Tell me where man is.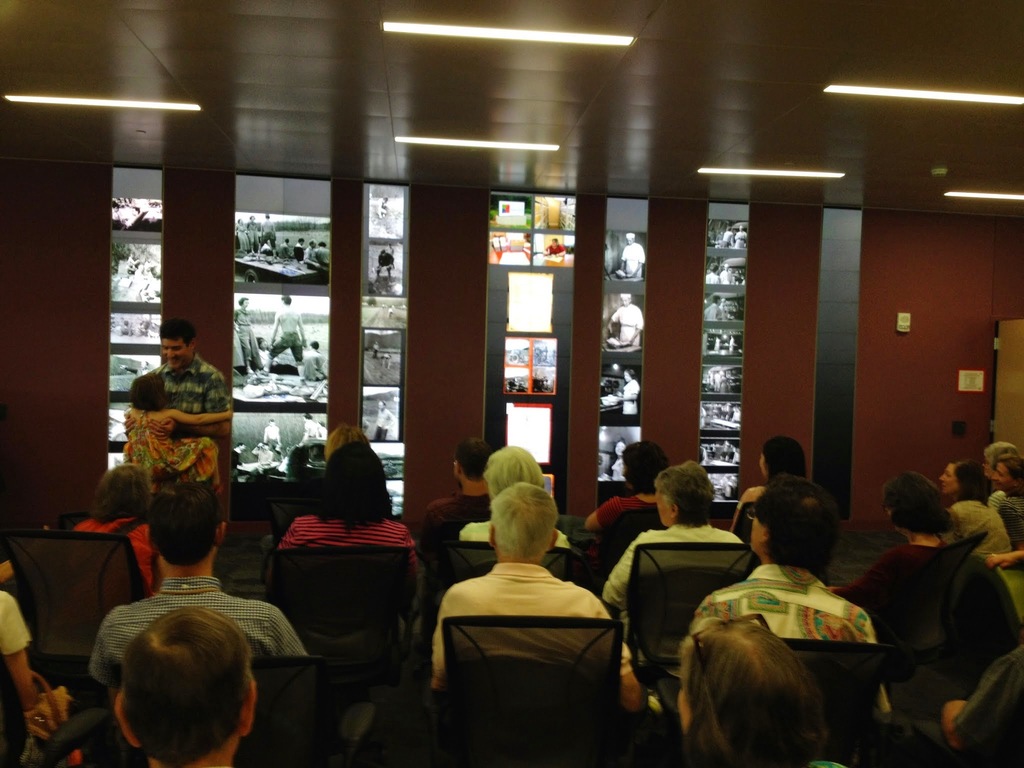
man is at Rect(622, 233, 646, 285).
